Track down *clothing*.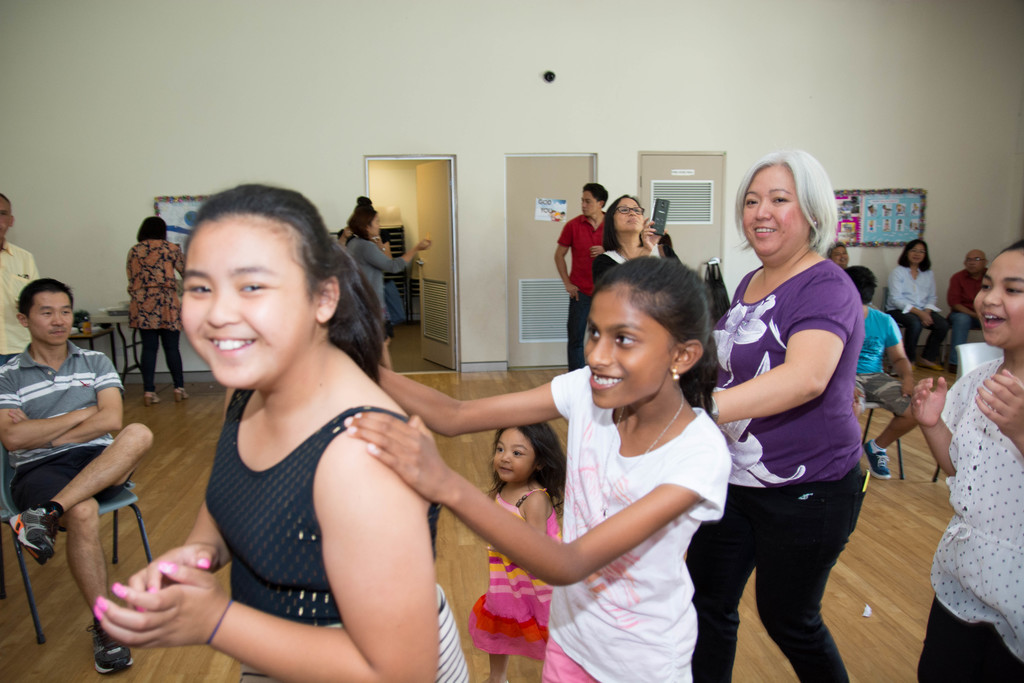
Tracked to left=479, top=350, right=732, bottom=663.
